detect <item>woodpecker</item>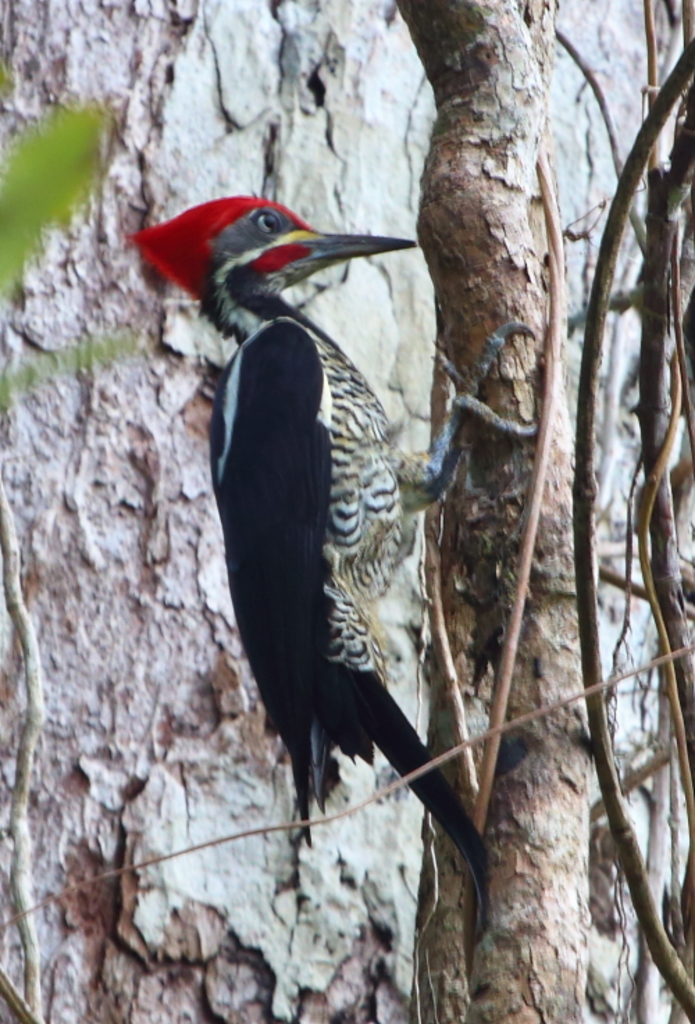
{"left": 125, "top": 195, "right": 541, "bottom": 927}
